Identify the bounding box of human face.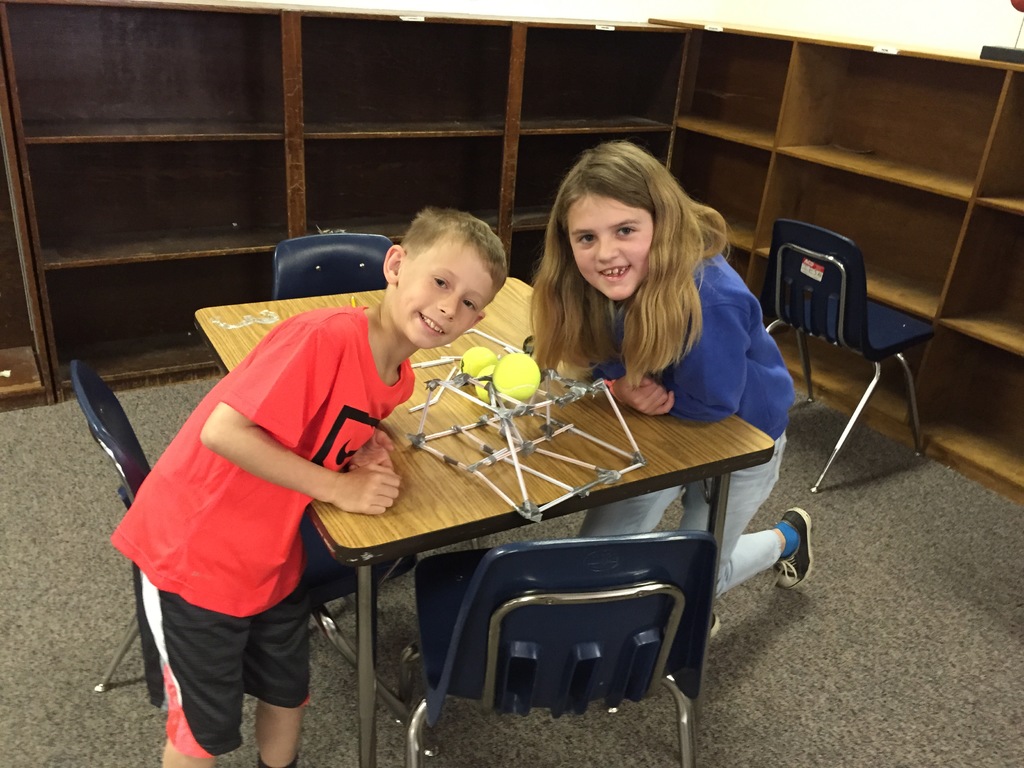
(396,234,494,344).
